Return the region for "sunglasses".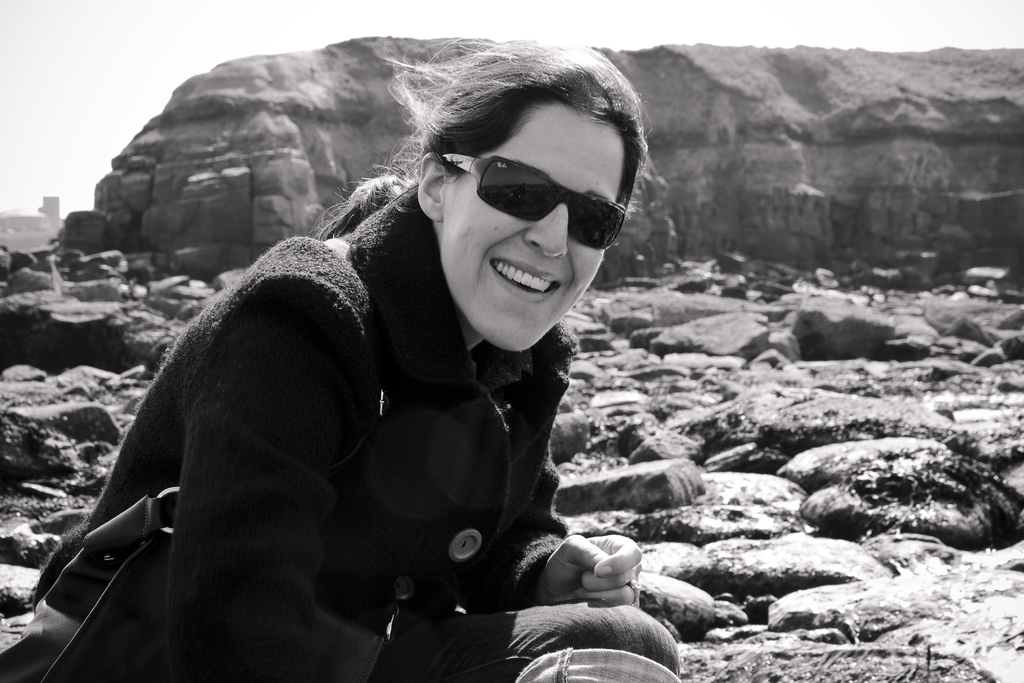
bbox=[442, 155, 625, 253].
